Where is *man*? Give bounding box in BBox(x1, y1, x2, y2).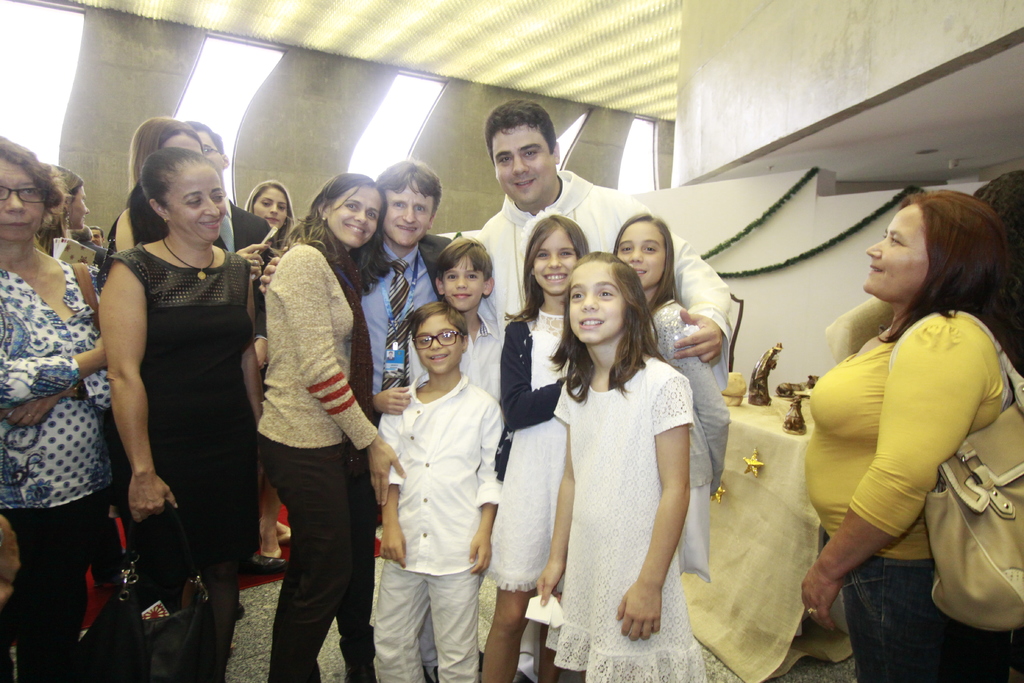
BBox(182, 122, 275, 276).
